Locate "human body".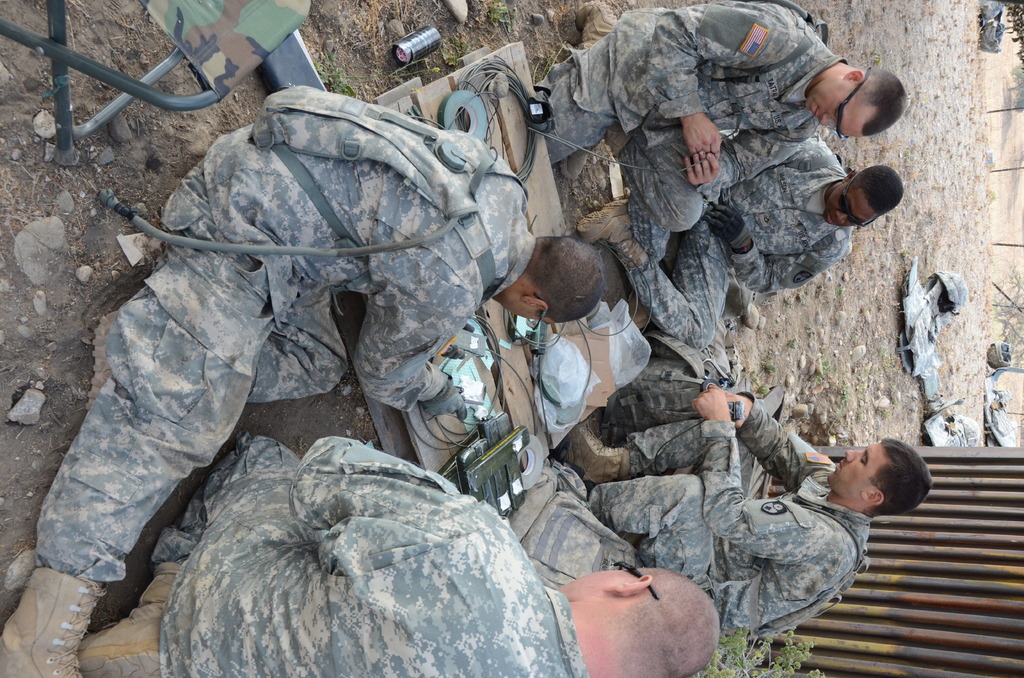
Bounding box: 536,0,854,232.
